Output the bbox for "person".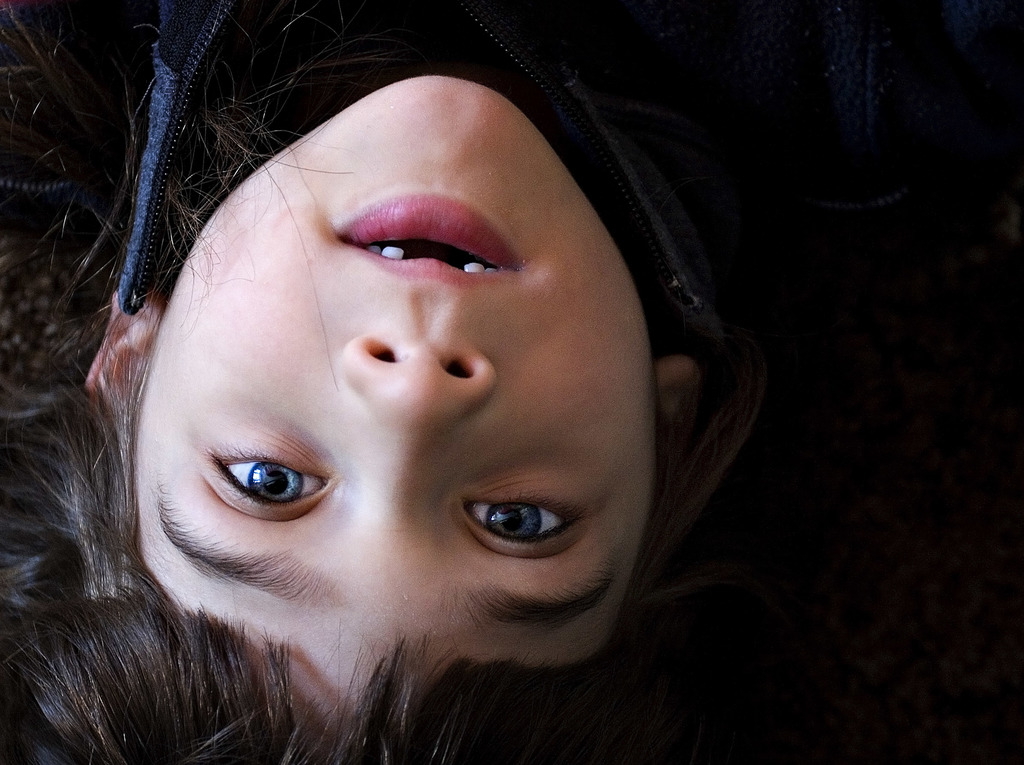
27/35/826/744.
